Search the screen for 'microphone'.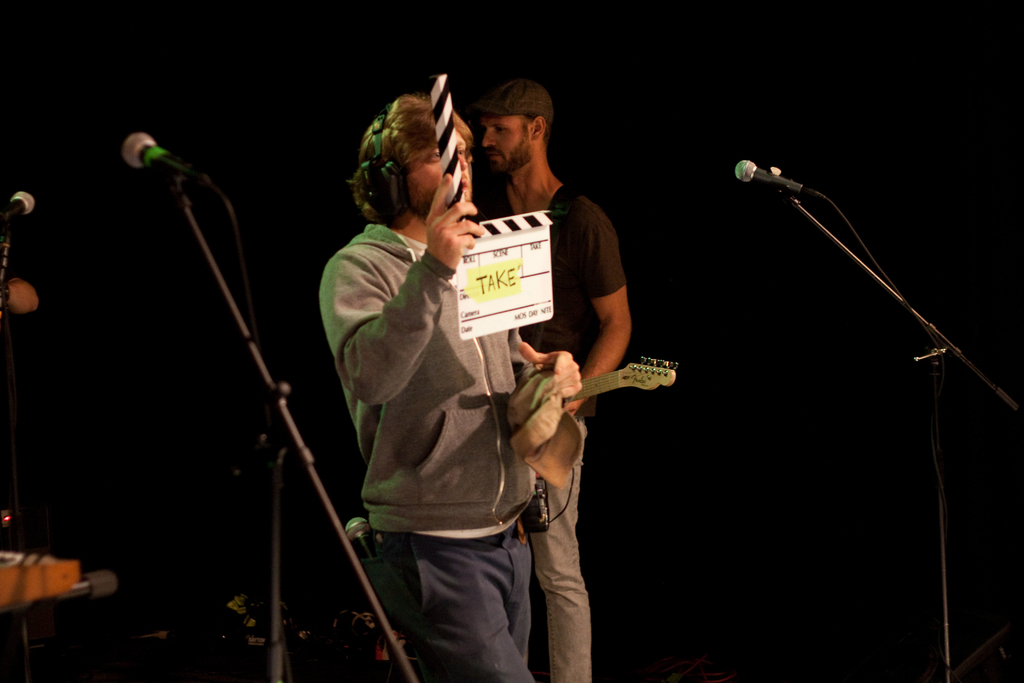
Found at x1=125, y1=132, x2=227, y2=199.
